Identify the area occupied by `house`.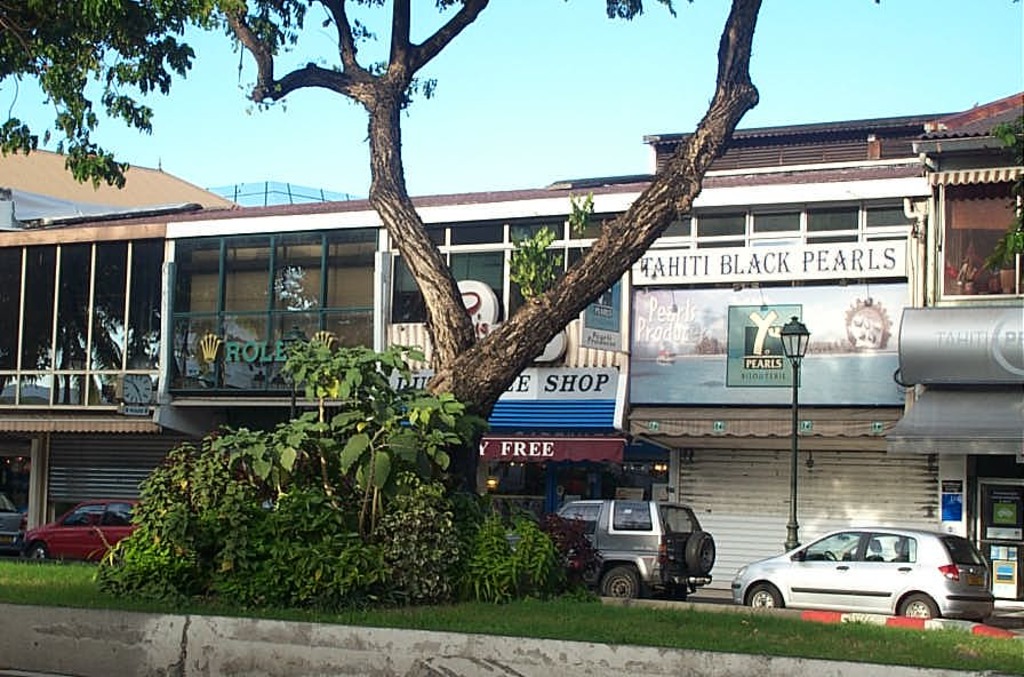
Area: <box>171,199,375,545</box>.
